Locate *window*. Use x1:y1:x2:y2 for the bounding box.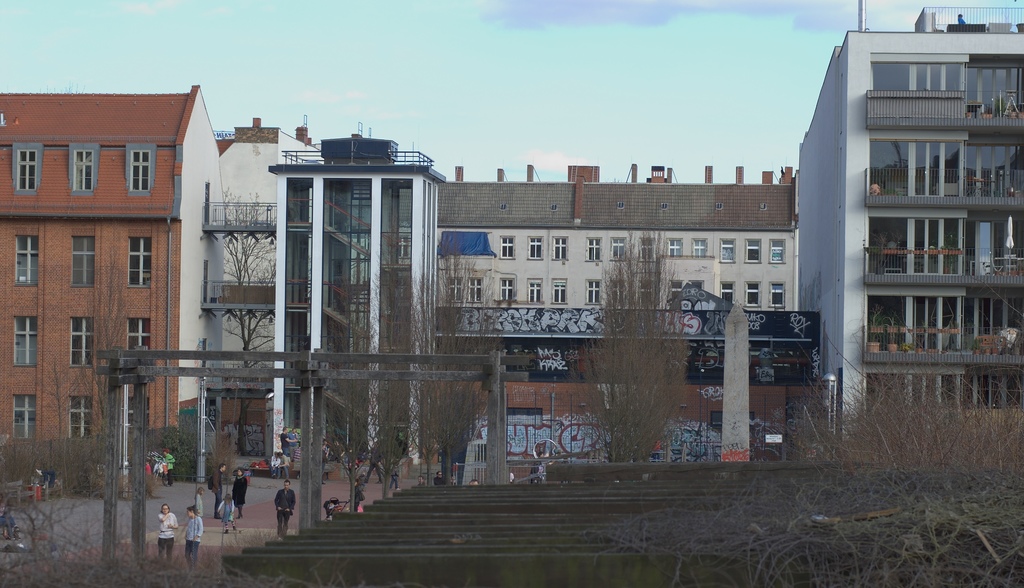
466:277:484:304.
